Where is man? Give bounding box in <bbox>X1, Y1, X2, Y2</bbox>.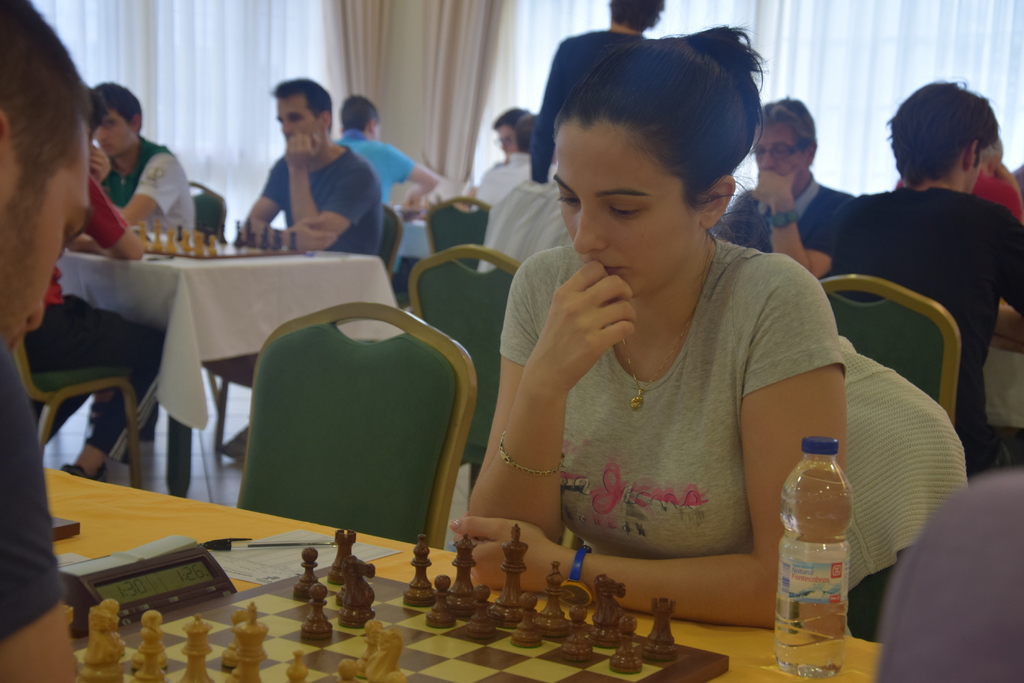
<bbox>474, 108, 529, 204</bbox>.
